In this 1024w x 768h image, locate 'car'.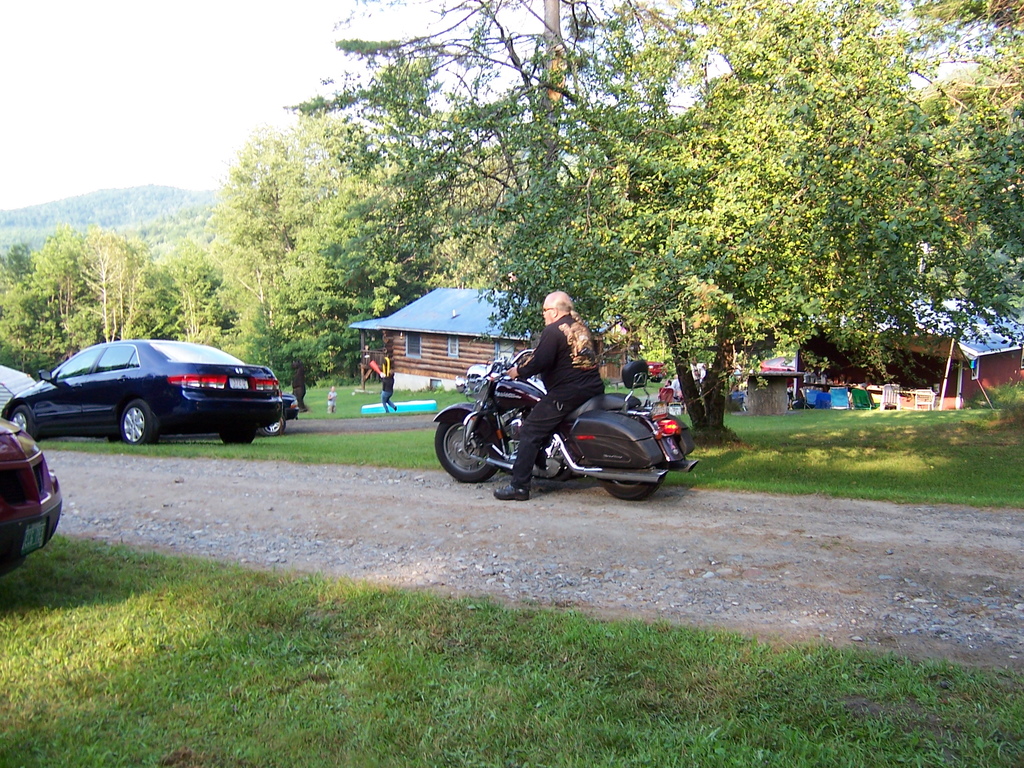
Bounding box: 0,419,81,593.
